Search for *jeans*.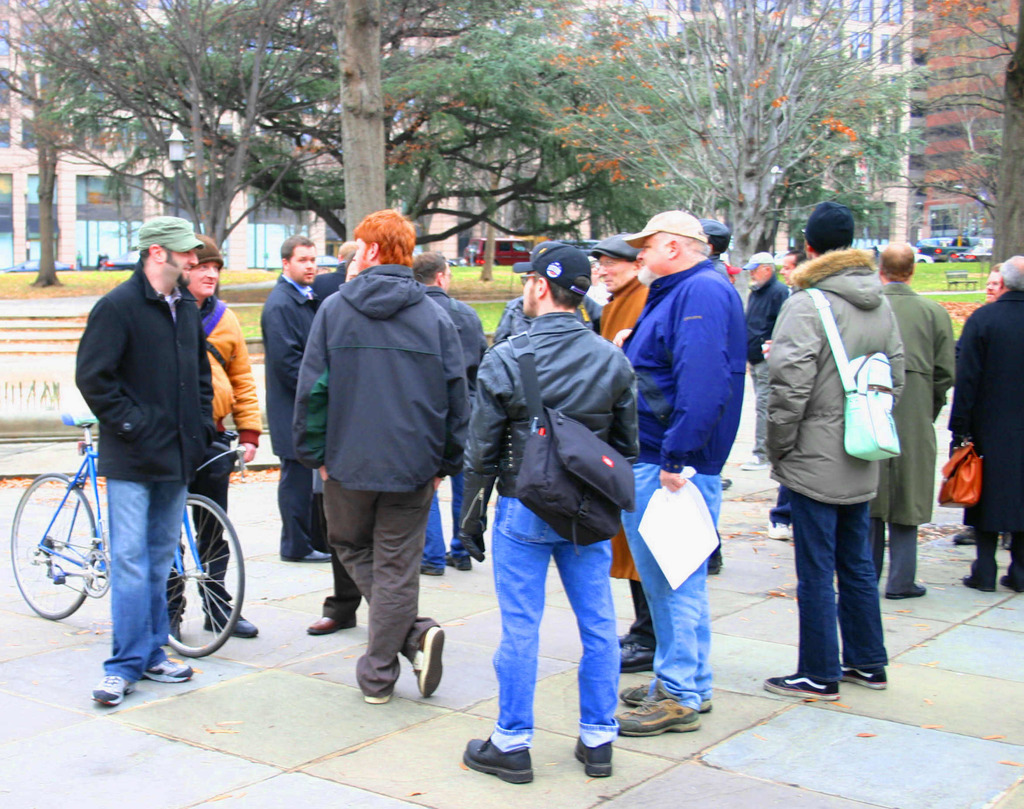
Found at detection(489, 501, 615, 754).
